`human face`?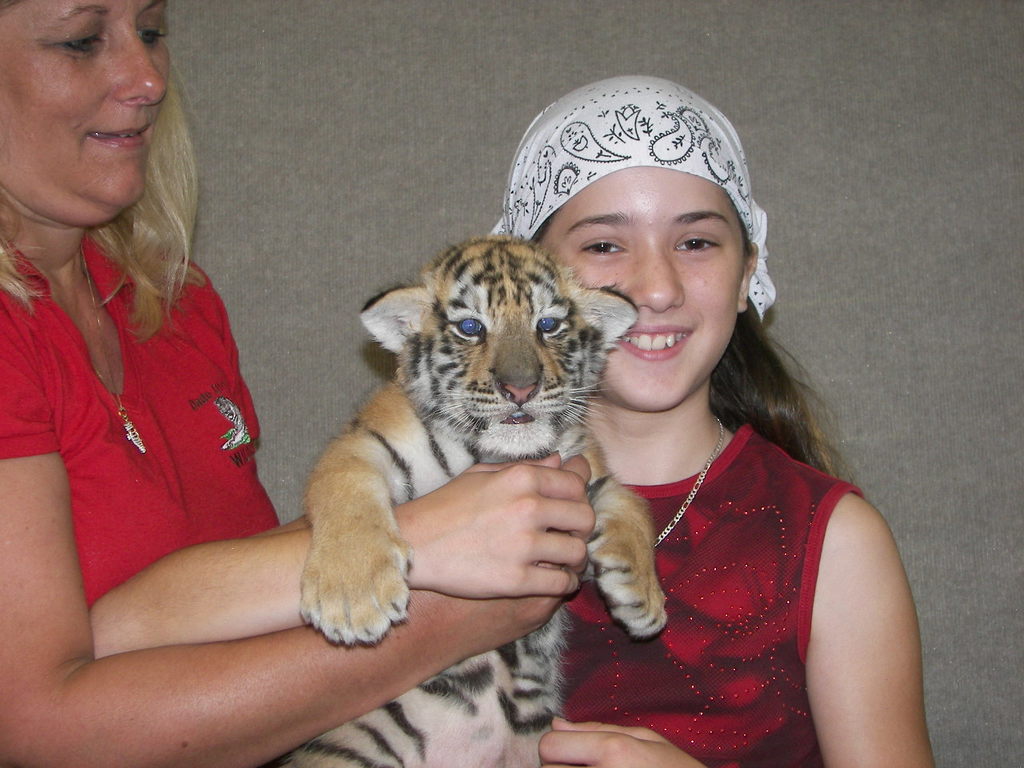
[left=538, top=166, right=749, bottom=406]
